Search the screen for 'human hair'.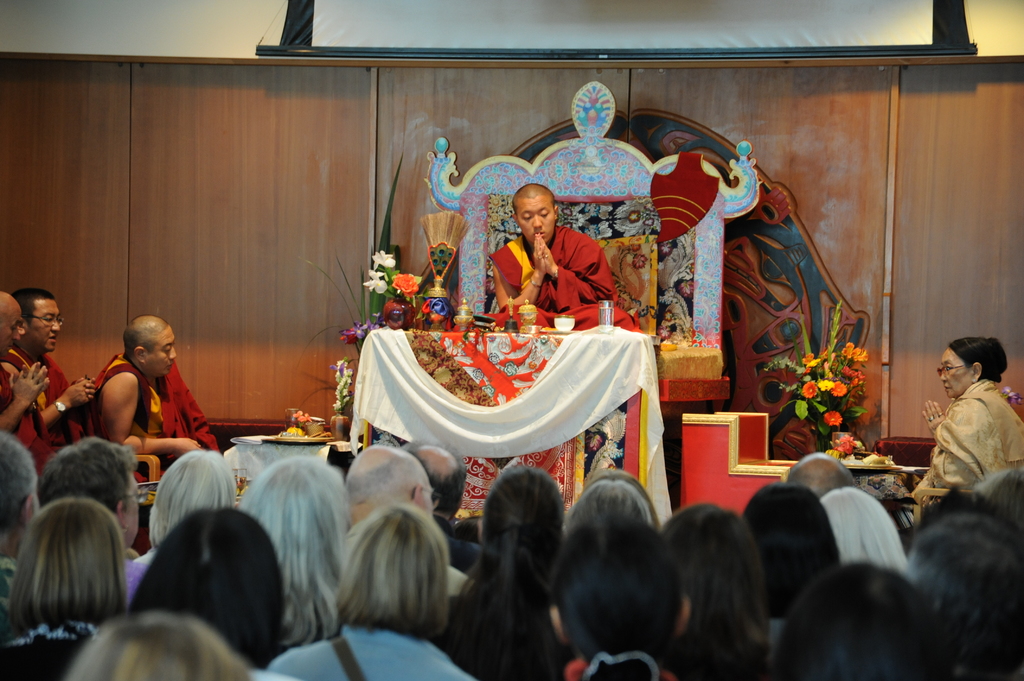
Found at box=[35, 432, 138, 518].
